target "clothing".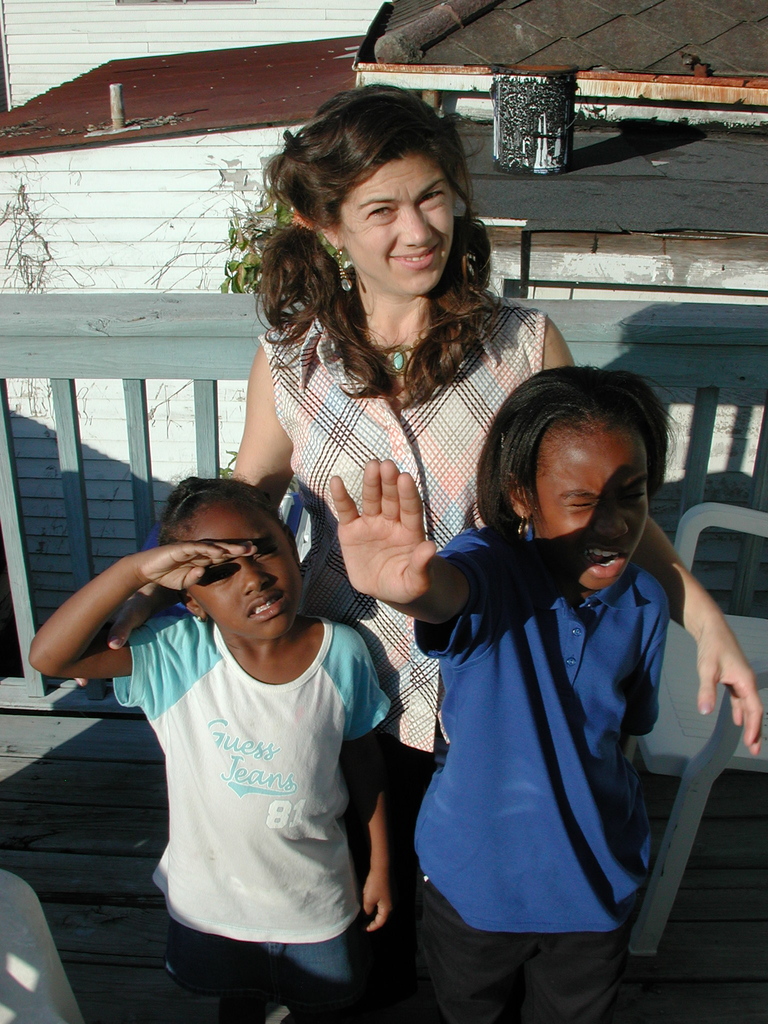
Target region: bbox(113, 613, 391, 1023).
